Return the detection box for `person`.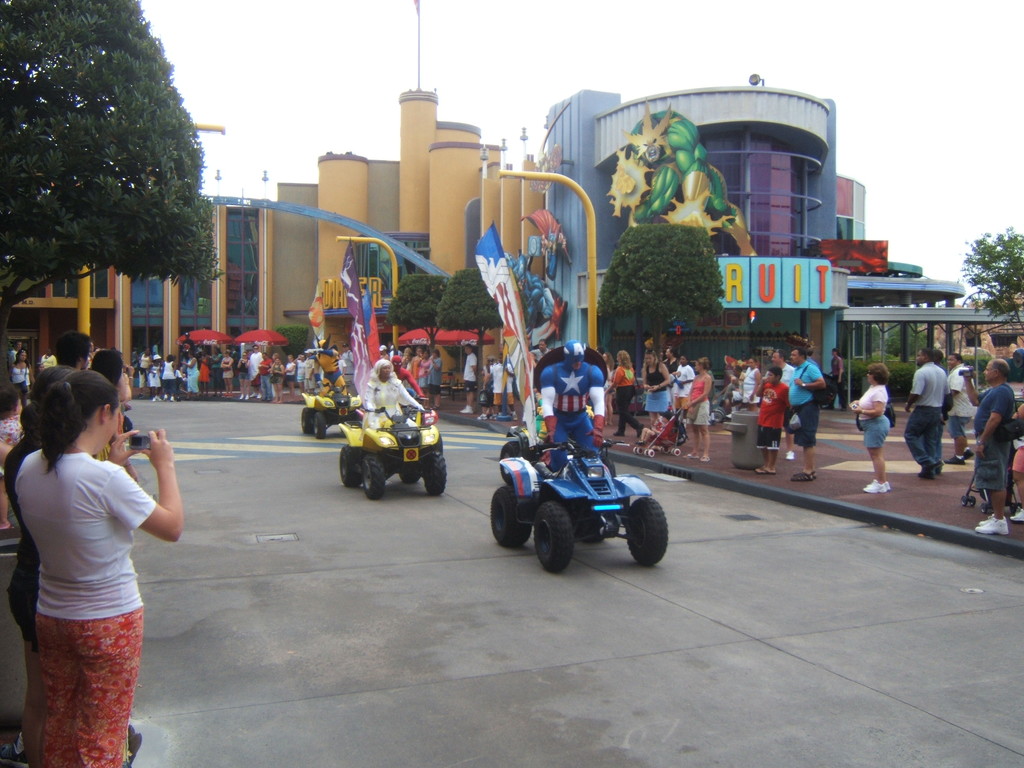
locate(3, 343, 31, 416).
